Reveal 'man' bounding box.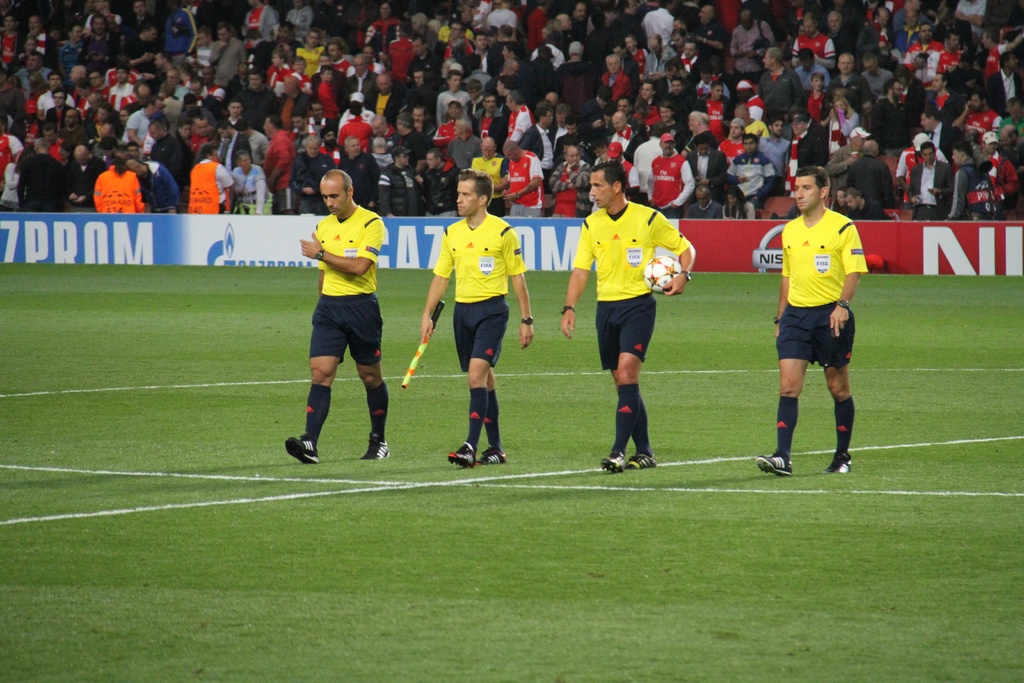
Revealed: (x1=754, y1=163, x2=867, y2=477).
